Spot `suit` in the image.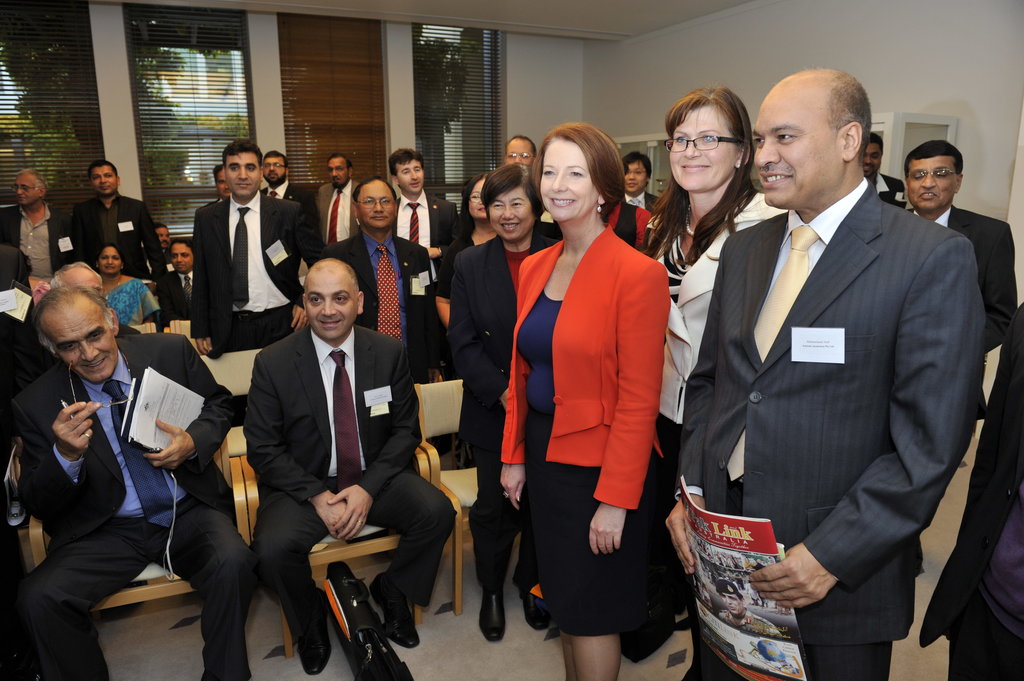
`suit` found at [686, 74, 984, 670].
